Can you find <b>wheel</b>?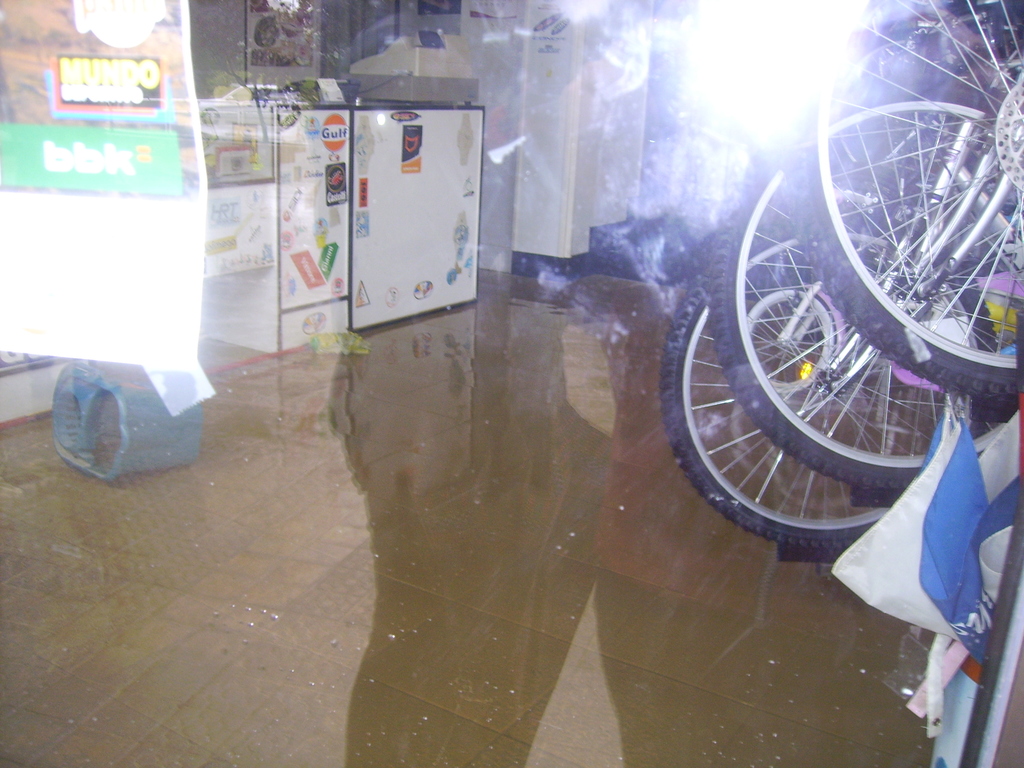
Yes, bounding box: pyautogui.locateOnScreen(707, 82, 1023, 495).
